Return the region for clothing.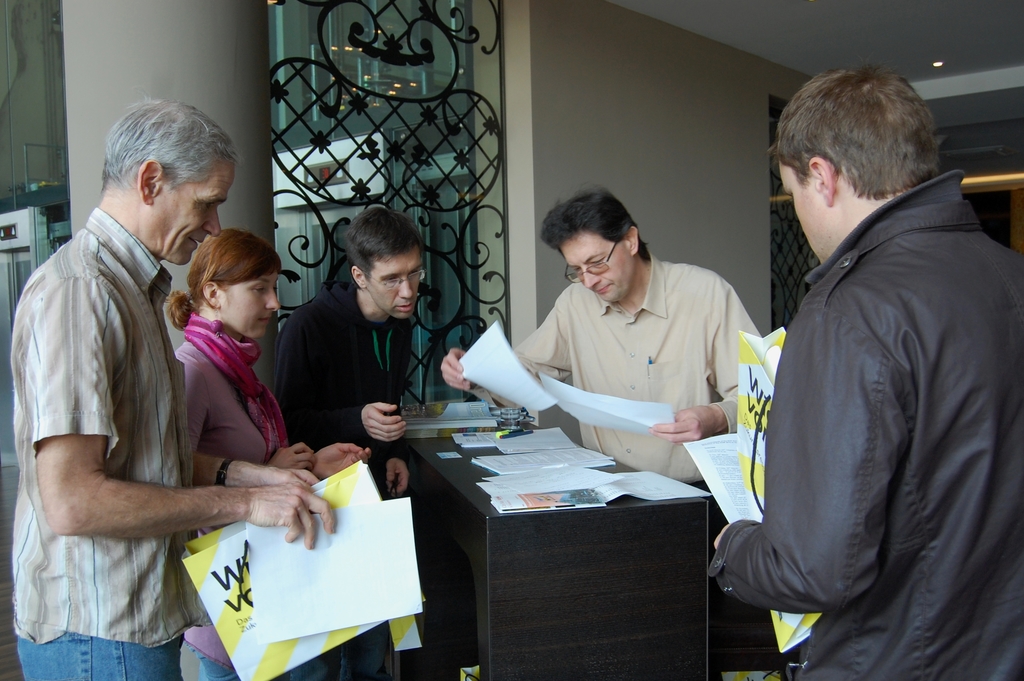
<bbox>732, 111, 1007, 680</bbox>.
